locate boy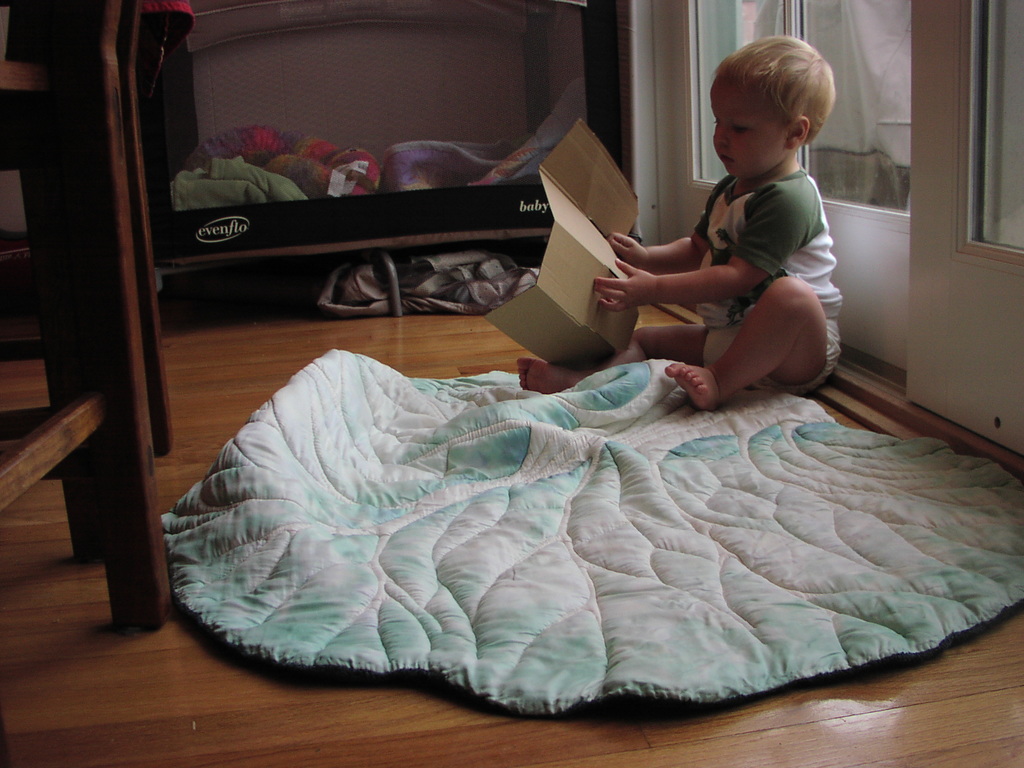
bbox=[575, 32, 861, 437]
